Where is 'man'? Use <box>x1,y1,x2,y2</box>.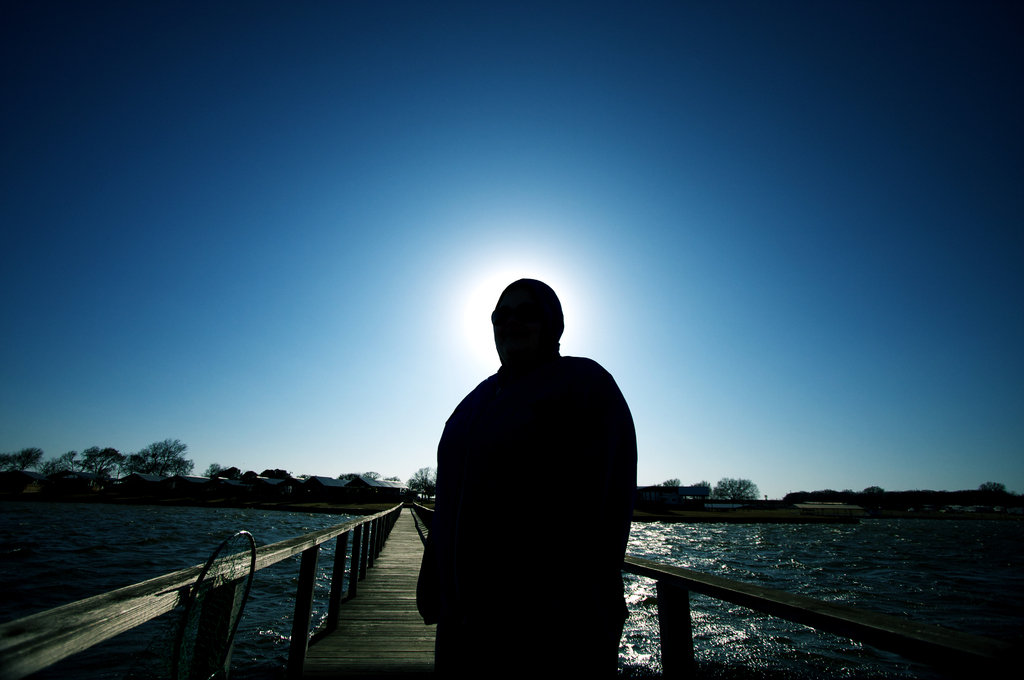
<box>417,276,649,679</box>.
